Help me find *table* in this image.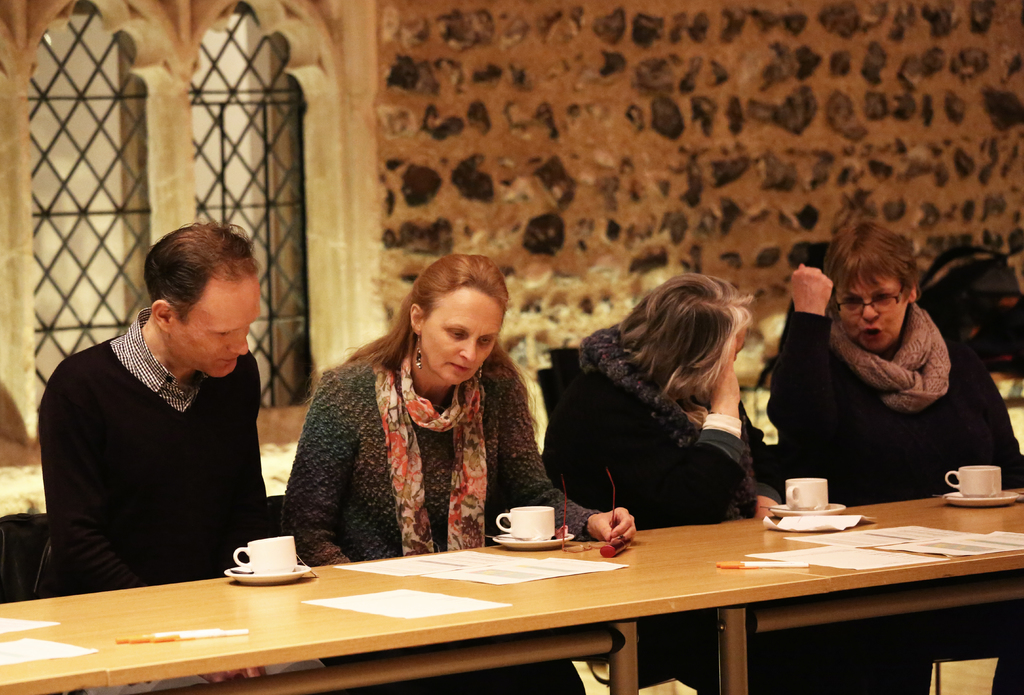
Found it: bbox=[1, 537, 832, 694].
